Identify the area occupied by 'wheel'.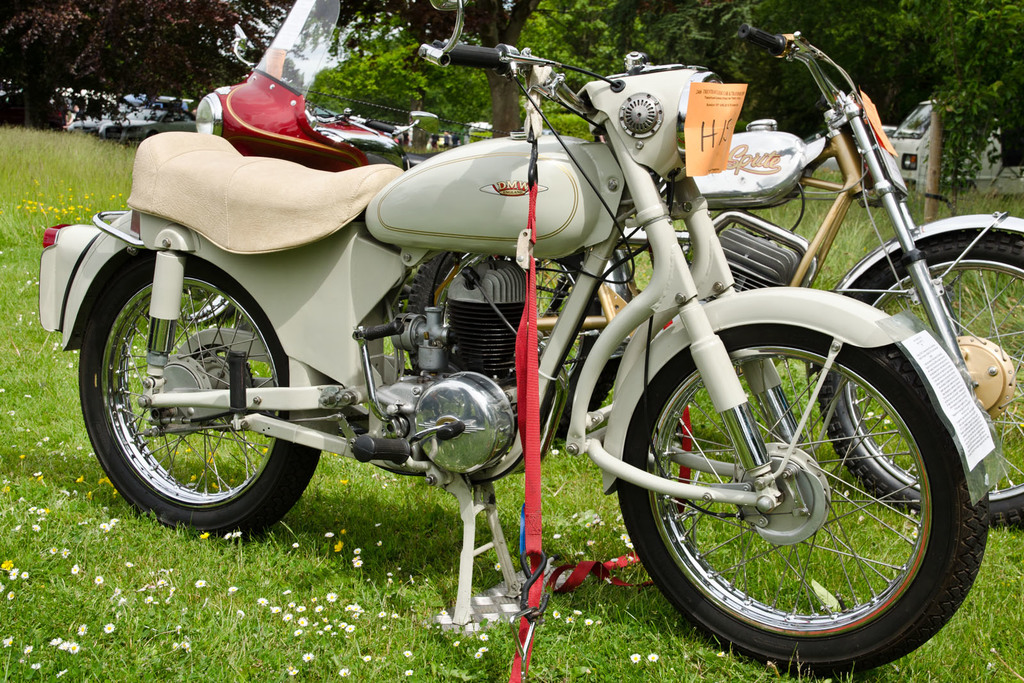
Area: pyautogui.locateOnScreen(817, 230, 1022, 529).
